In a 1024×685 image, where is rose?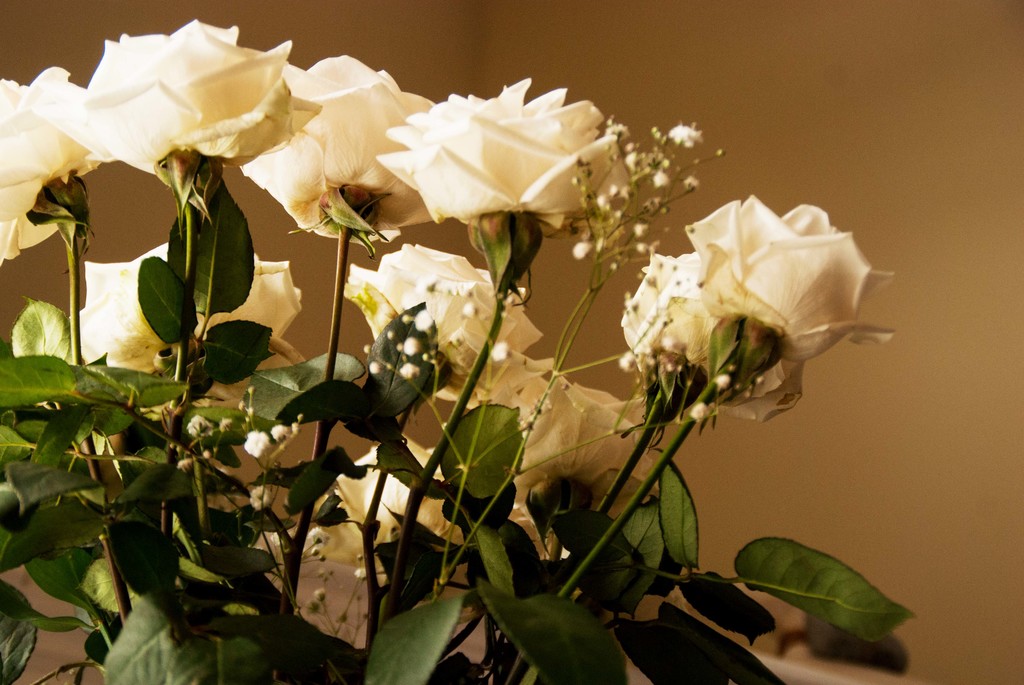
region(0, 62, 109, 265).
